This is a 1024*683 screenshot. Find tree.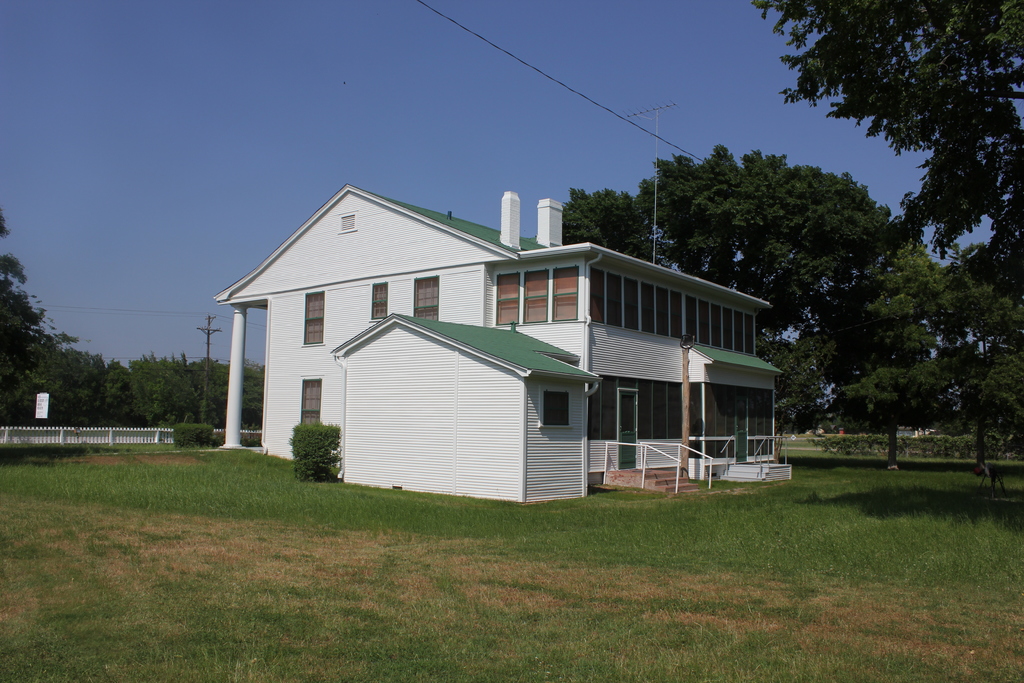
Bounding box: pyautogui.locateOnScreen(941, 358, 1023, 470).
